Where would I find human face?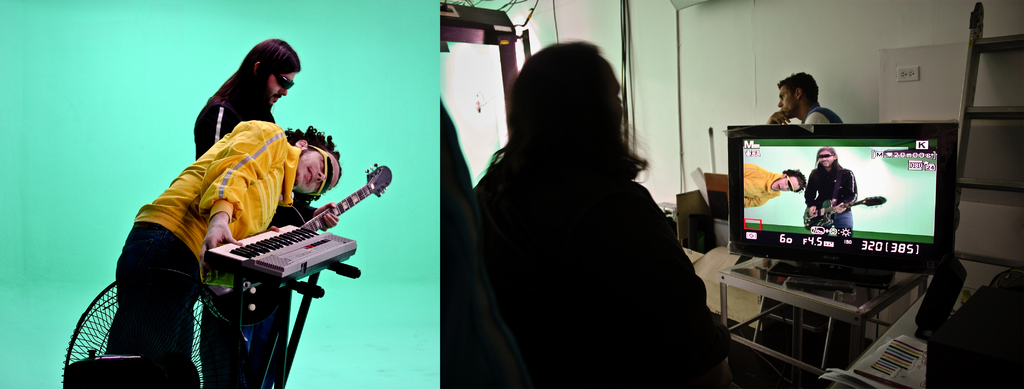
At BBox(268, 69, 297, 106).
